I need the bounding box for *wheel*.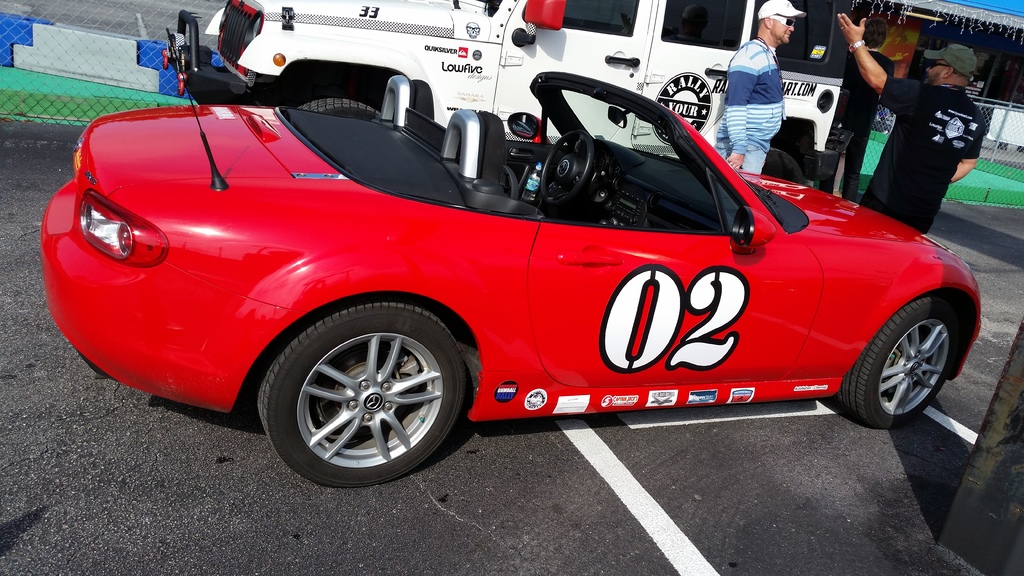
Here it is: box(298, 81, 379, 117).
